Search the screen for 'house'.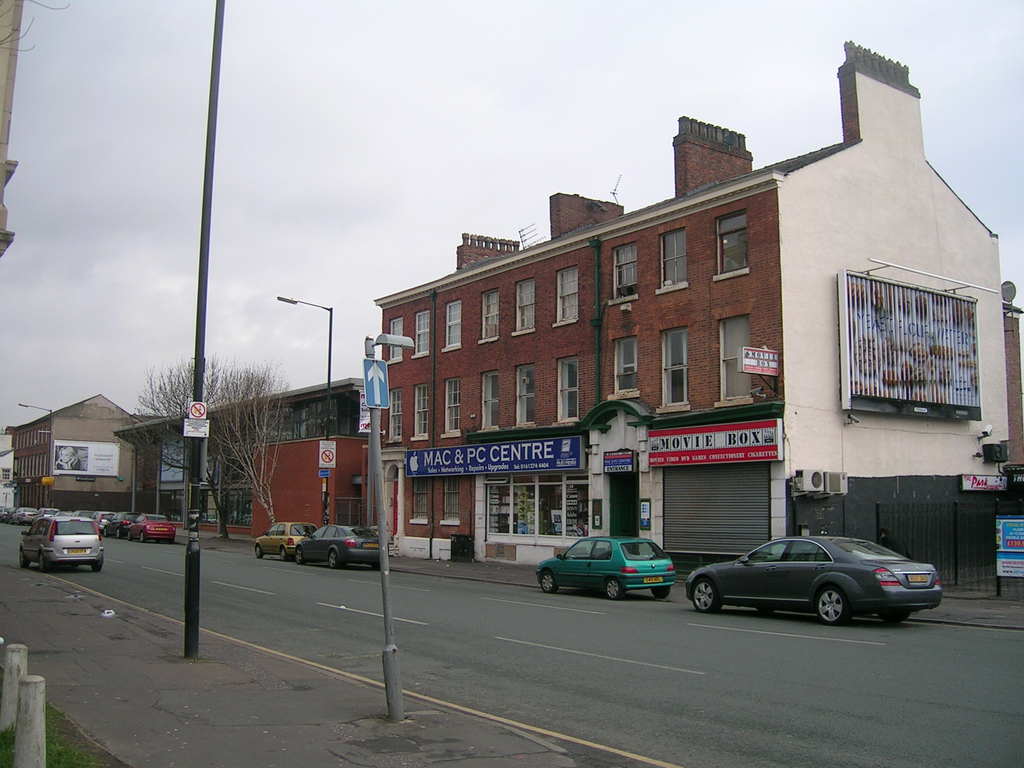
Found at 362, 113, 971, 552.
